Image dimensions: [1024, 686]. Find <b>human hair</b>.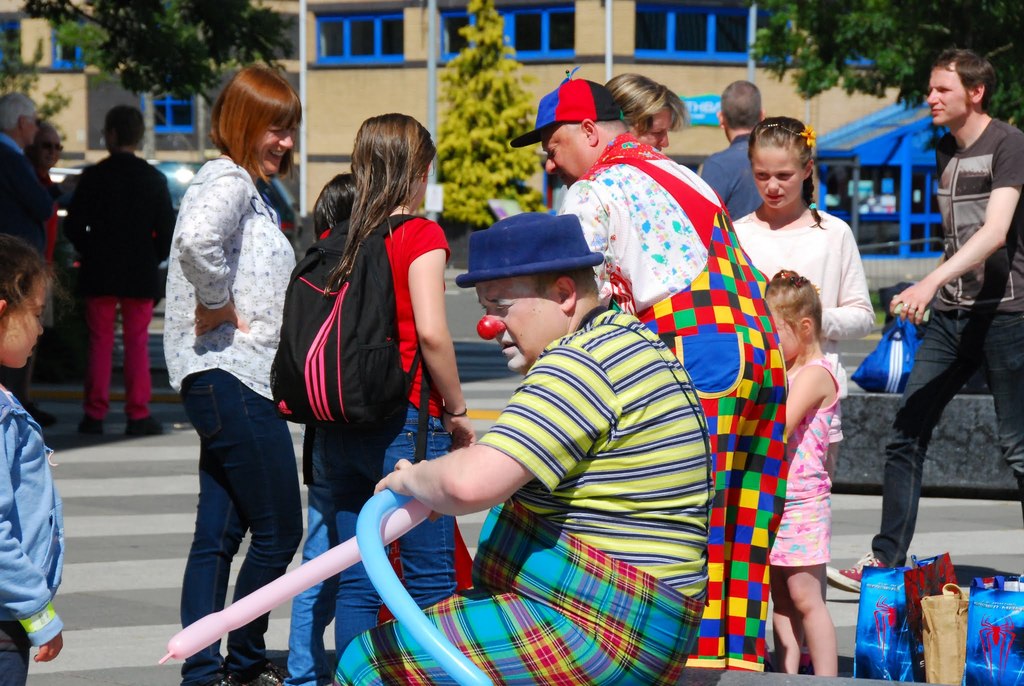
pyautogui.locateOnScreen(763, 272, 826, 340).
